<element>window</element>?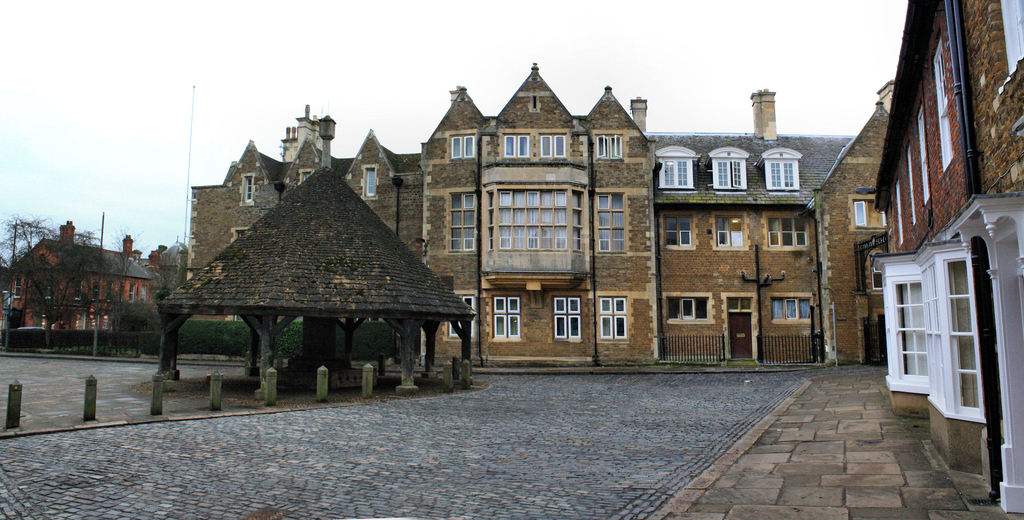
[449,194,476,250]
